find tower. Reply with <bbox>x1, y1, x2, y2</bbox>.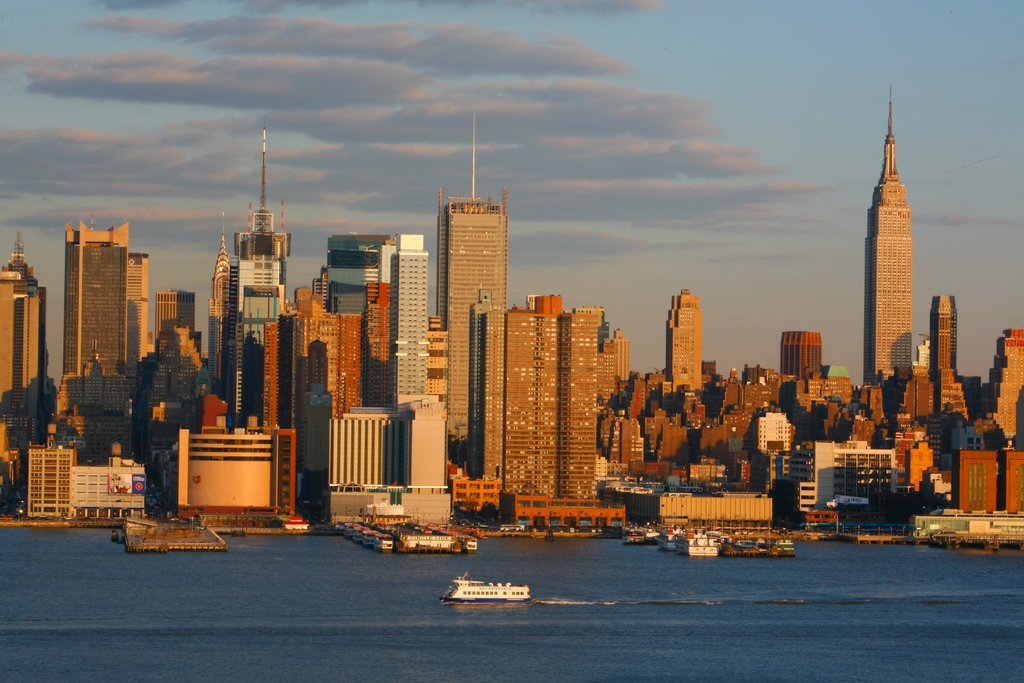
<bbox>670, 290, 705, 391</bbox>.
